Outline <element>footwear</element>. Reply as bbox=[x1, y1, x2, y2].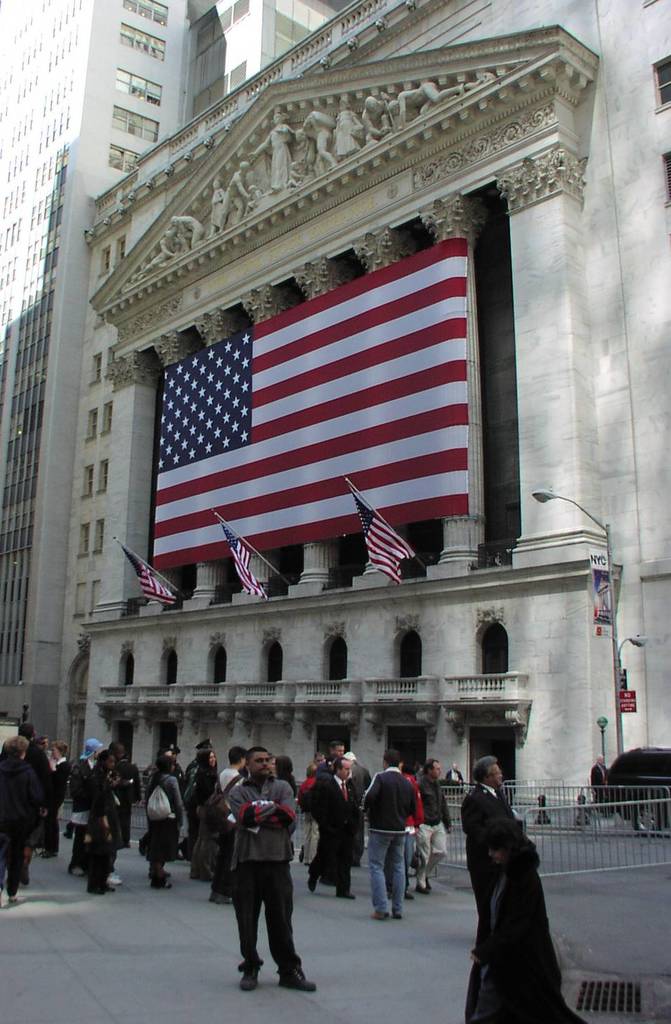
bbox=[103, 870, 121, 883].
